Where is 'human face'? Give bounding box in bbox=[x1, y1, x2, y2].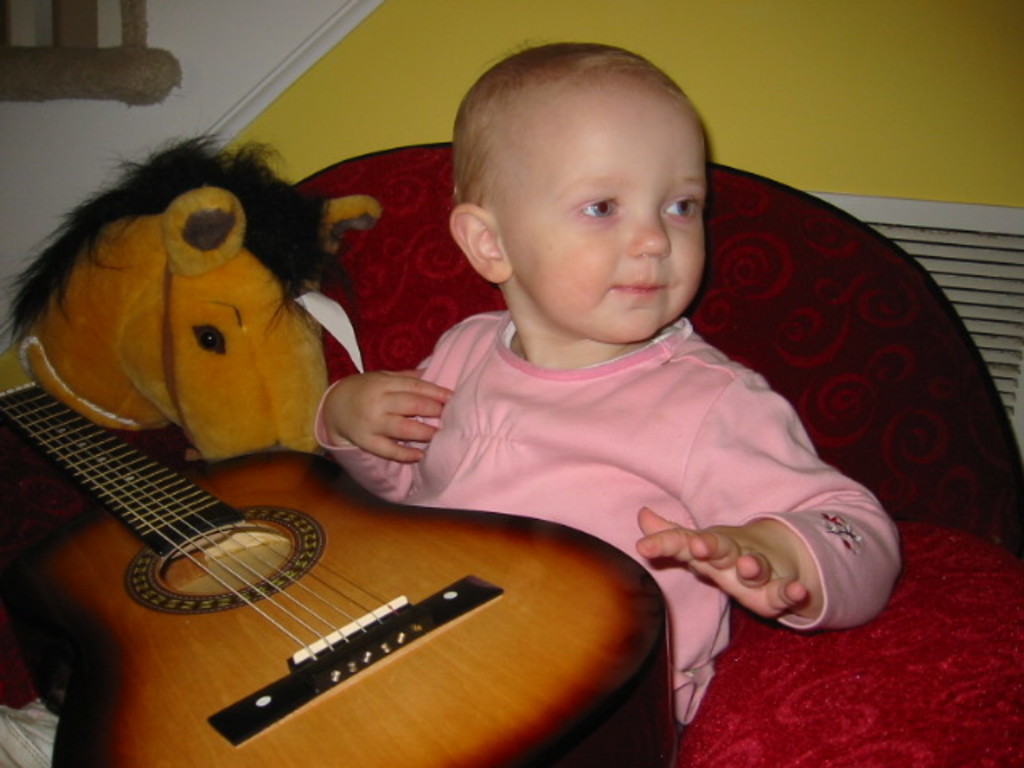
bbox=[502, 102, 702, 352].
